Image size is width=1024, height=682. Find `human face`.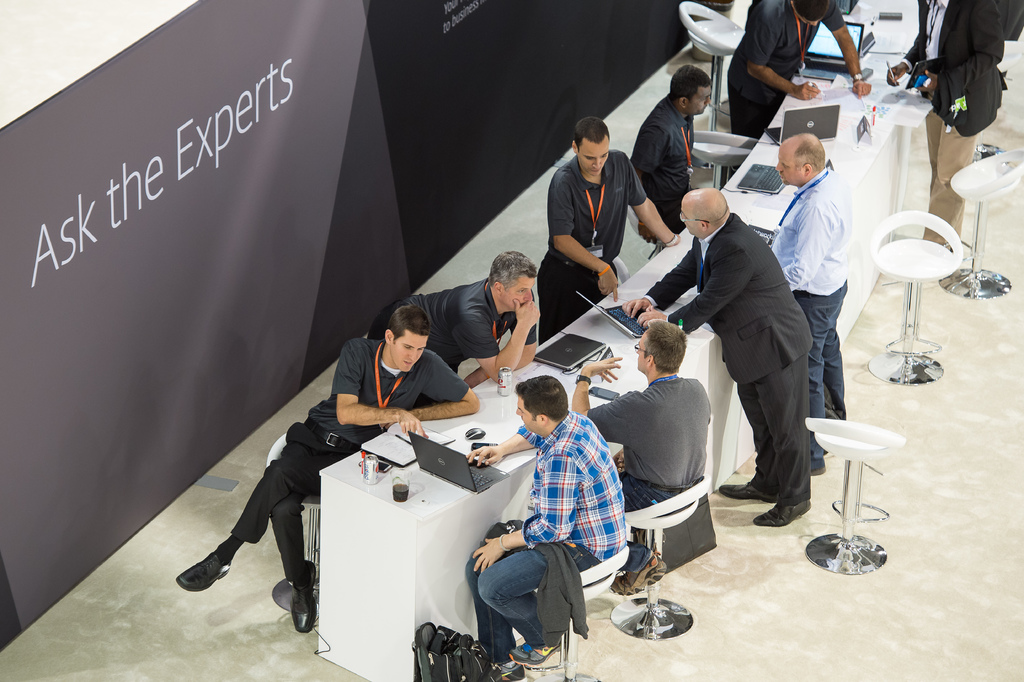
left=781, top=140, right=799, bottom=186.
